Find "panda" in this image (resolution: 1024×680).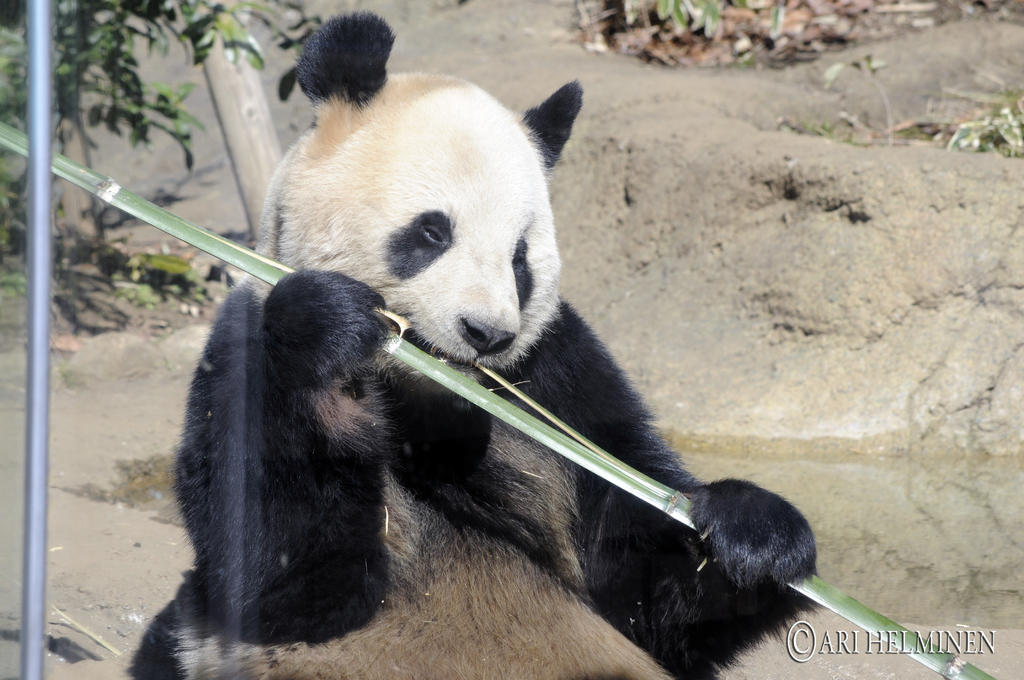
bbox=[116, 7, 819, 679].
